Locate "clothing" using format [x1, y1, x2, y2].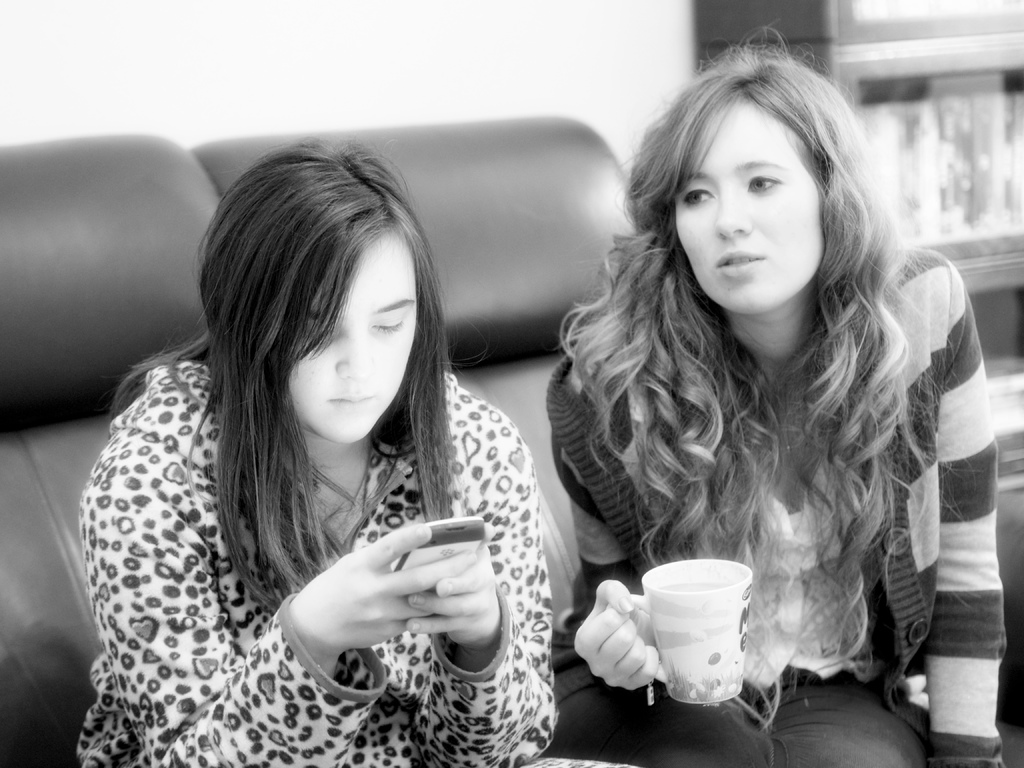
[64, 312, 567, 740].
